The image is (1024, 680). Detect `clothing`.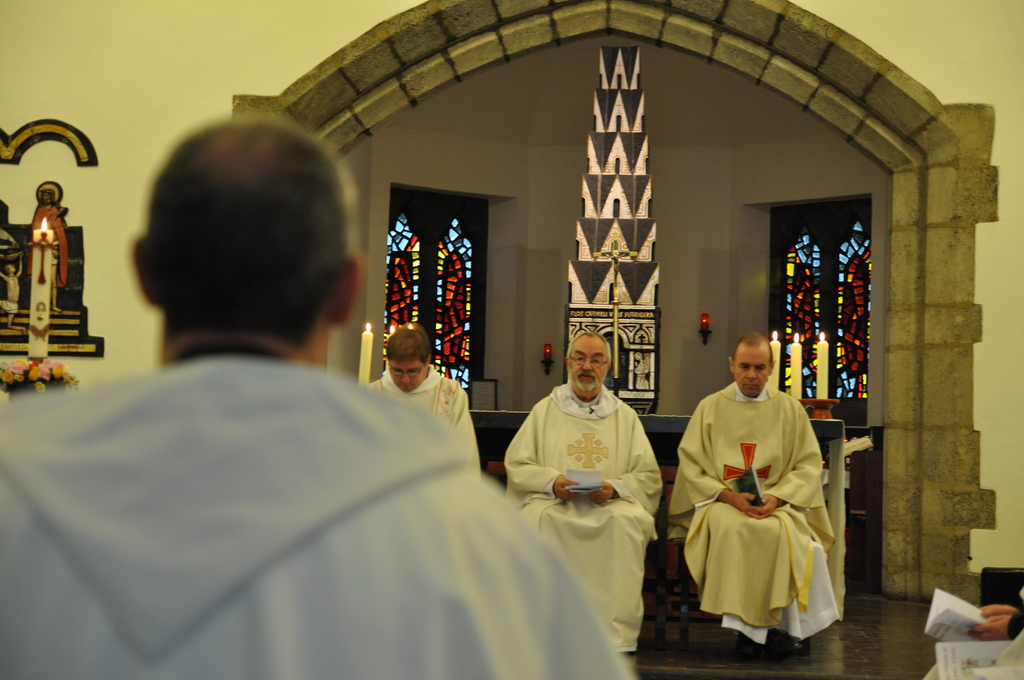
Detection: [left=362, top=360, right=488, bottom=462].
